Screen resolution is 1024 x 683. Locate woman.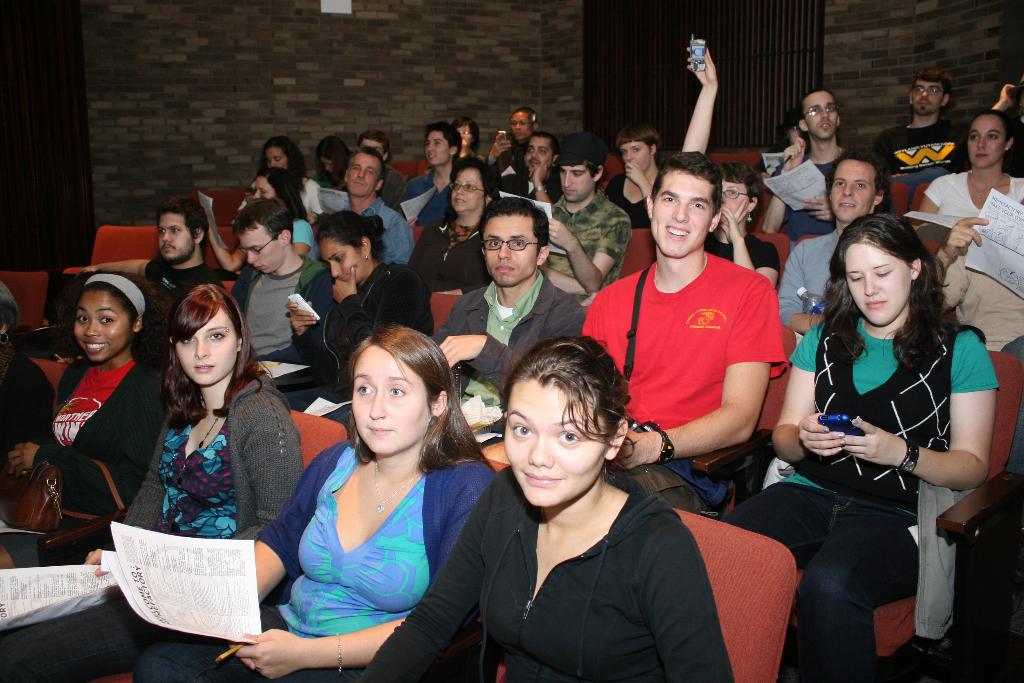
region(724, 210, 1002, 682).
